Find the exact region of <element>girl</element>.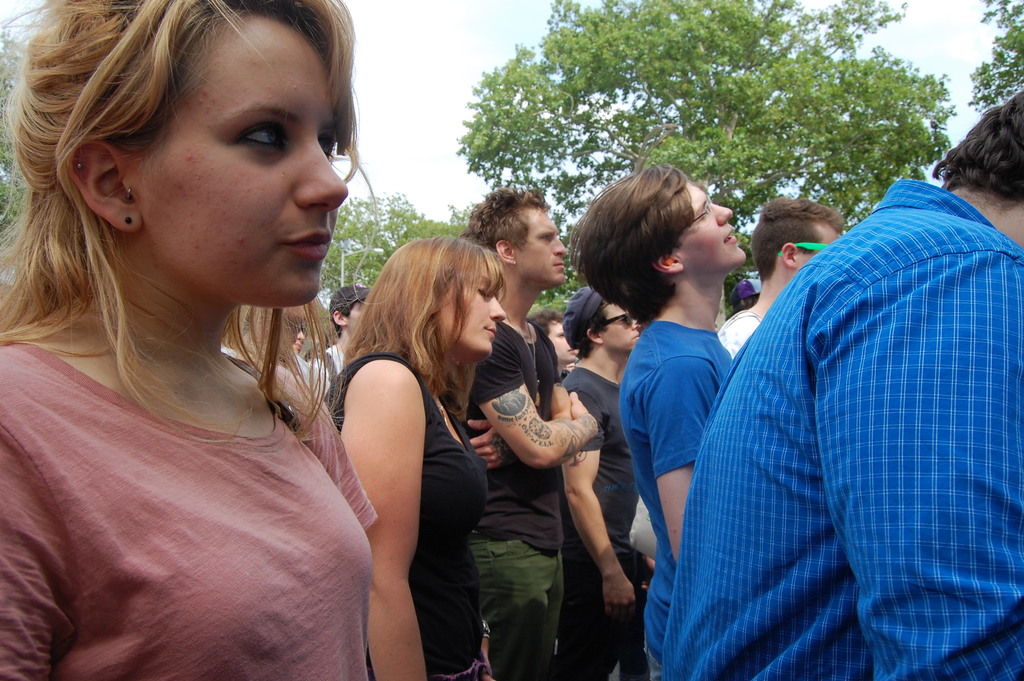
Exact region: 321:235:509:680.
